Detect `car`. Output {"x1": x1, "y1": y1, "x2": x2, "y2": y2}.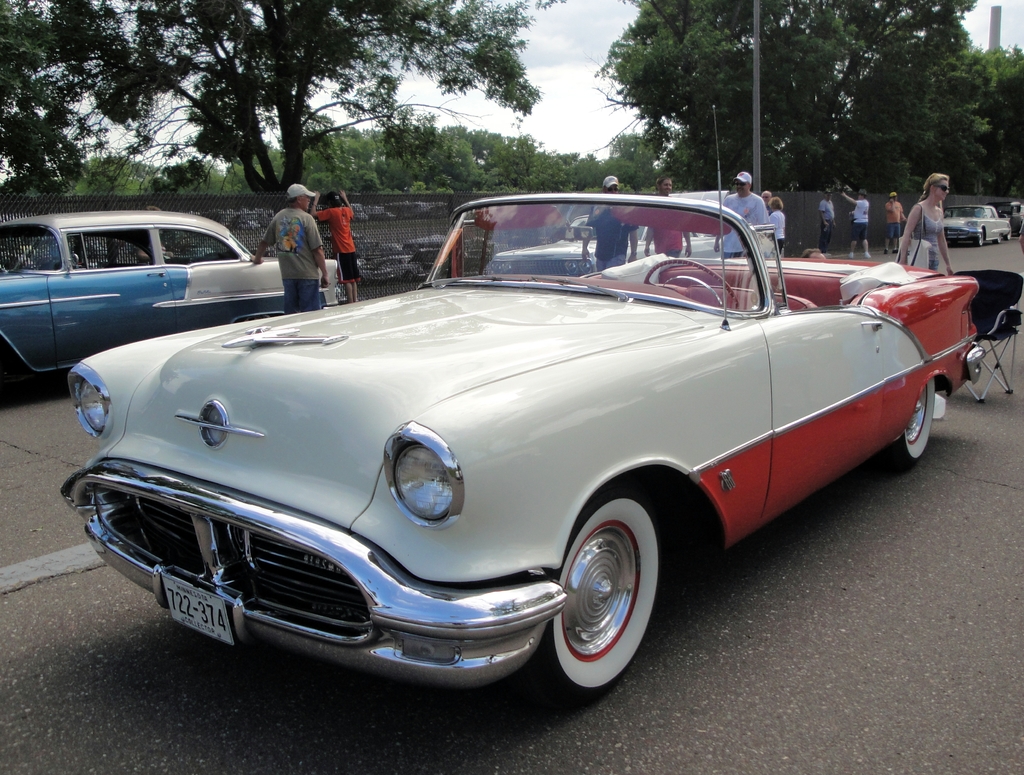
{"x1": 61, "y1": 188, "x2": 989, "y2": 696}.
